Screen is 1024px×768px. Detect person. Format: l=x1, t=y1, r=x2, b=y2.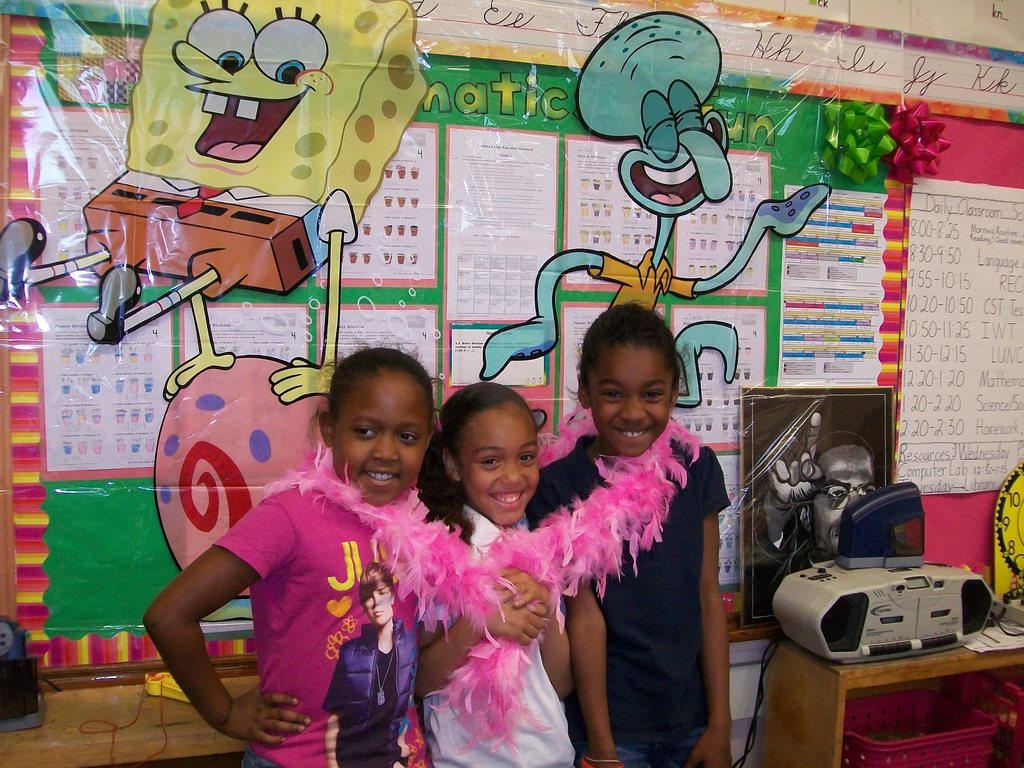
l=545, t=298, r=740, b=765.
